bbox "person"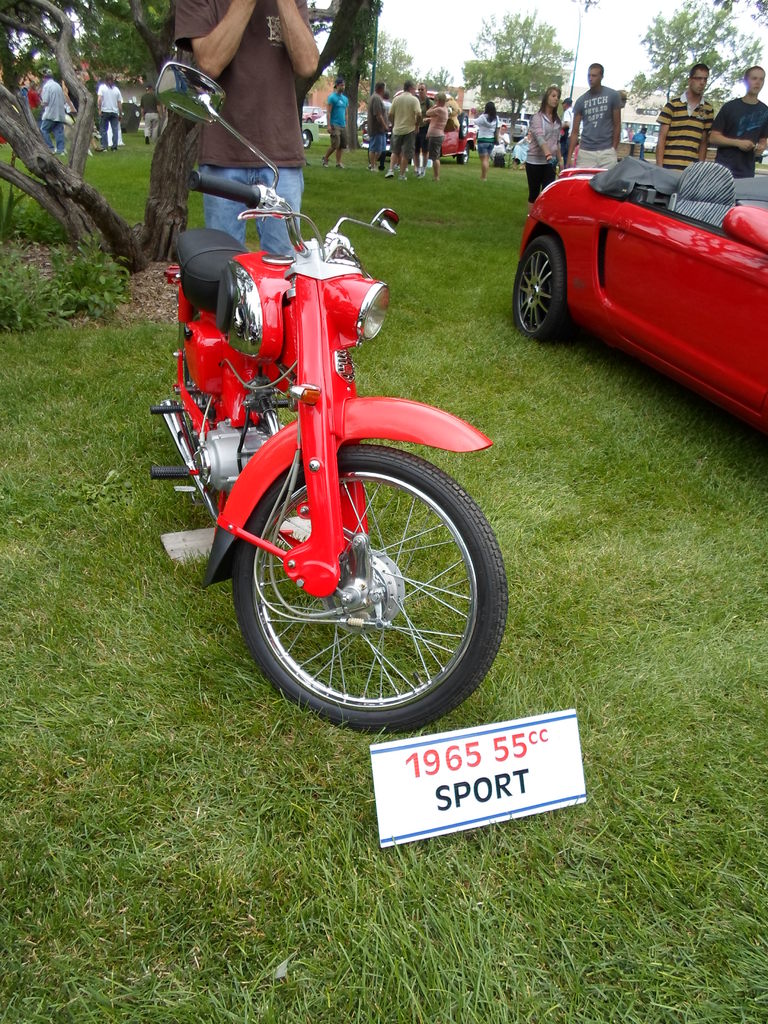
523, 80, 566, 211
